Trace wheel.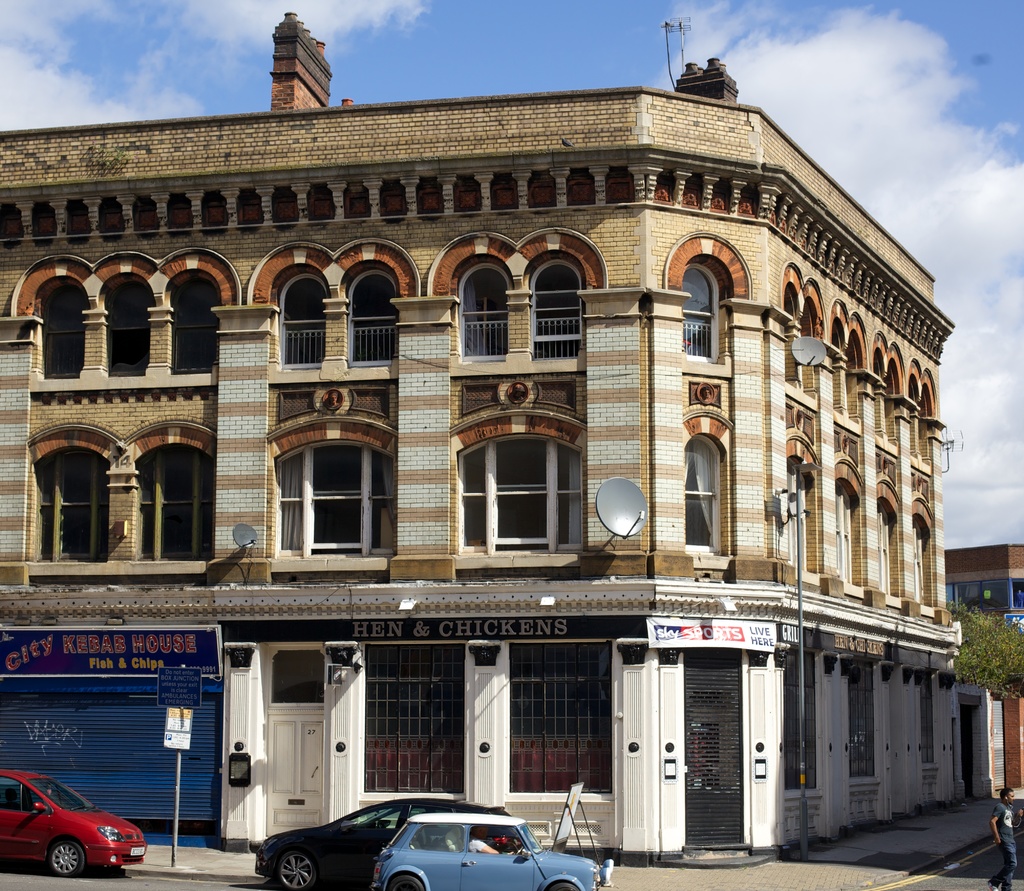
Traced to (272,849,324,890).
